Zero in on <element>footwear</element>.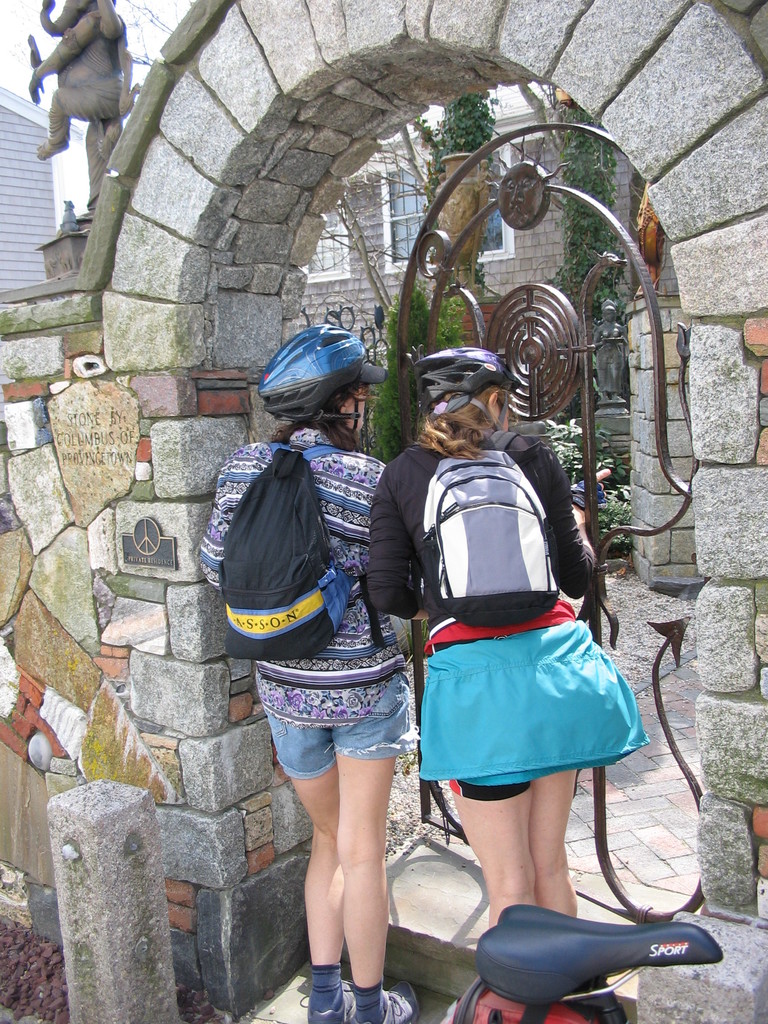
Zeroed in: {"left": 305, "top": 988, "right": 360, "bottom": 1023}.
